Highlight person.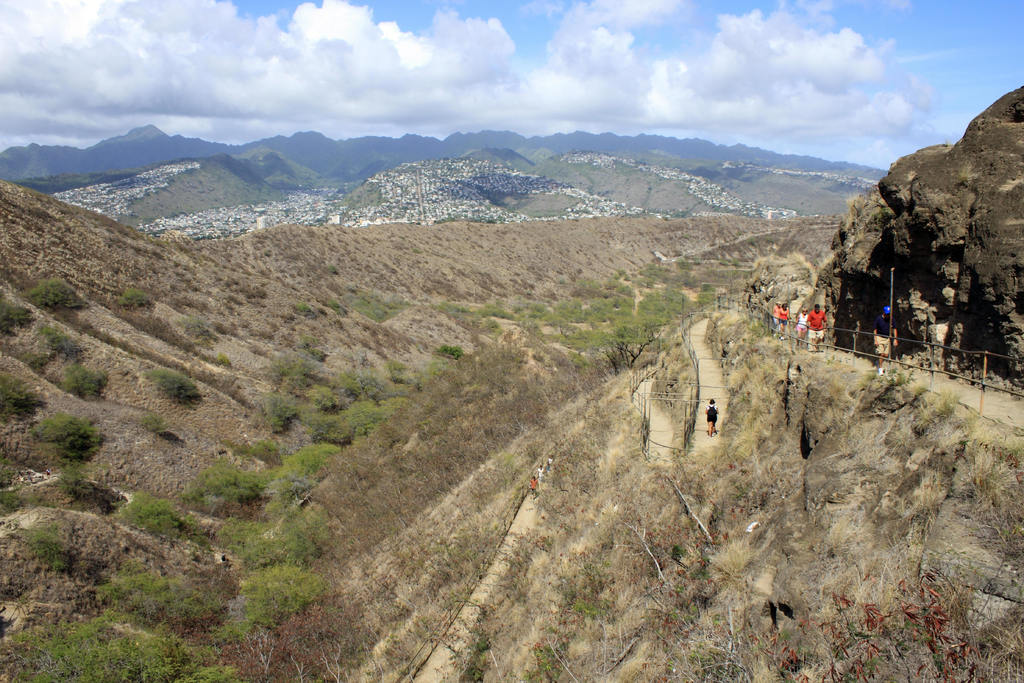
Highlighted region: x1=538 y1=466 x2=548 y2=479.
